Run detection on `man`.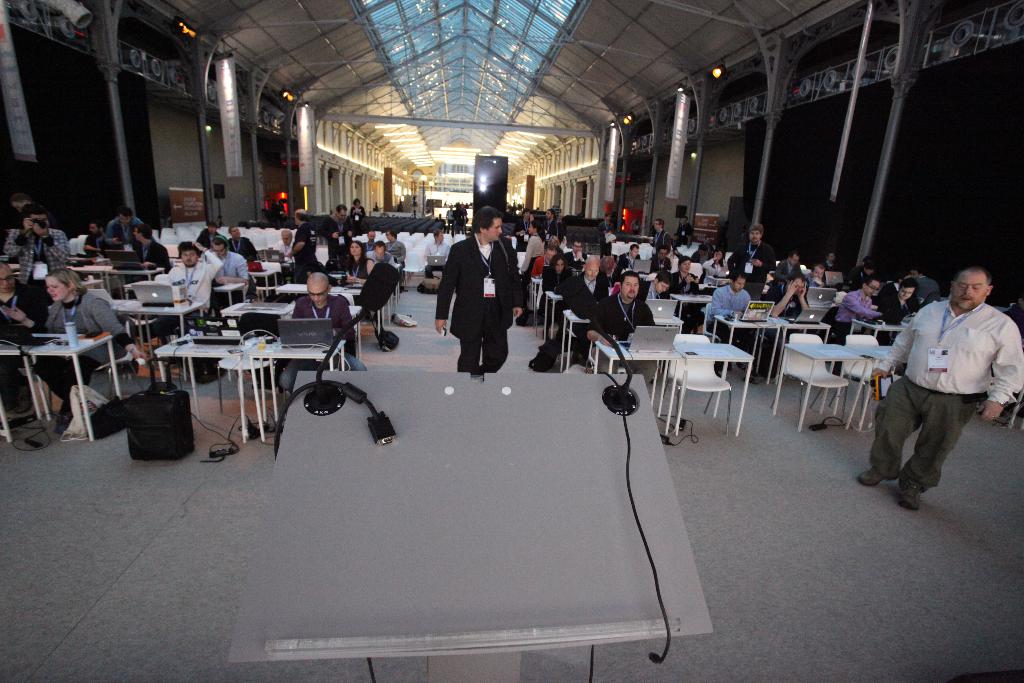
Result: left=160, top=242, right=224, bottom=318.
